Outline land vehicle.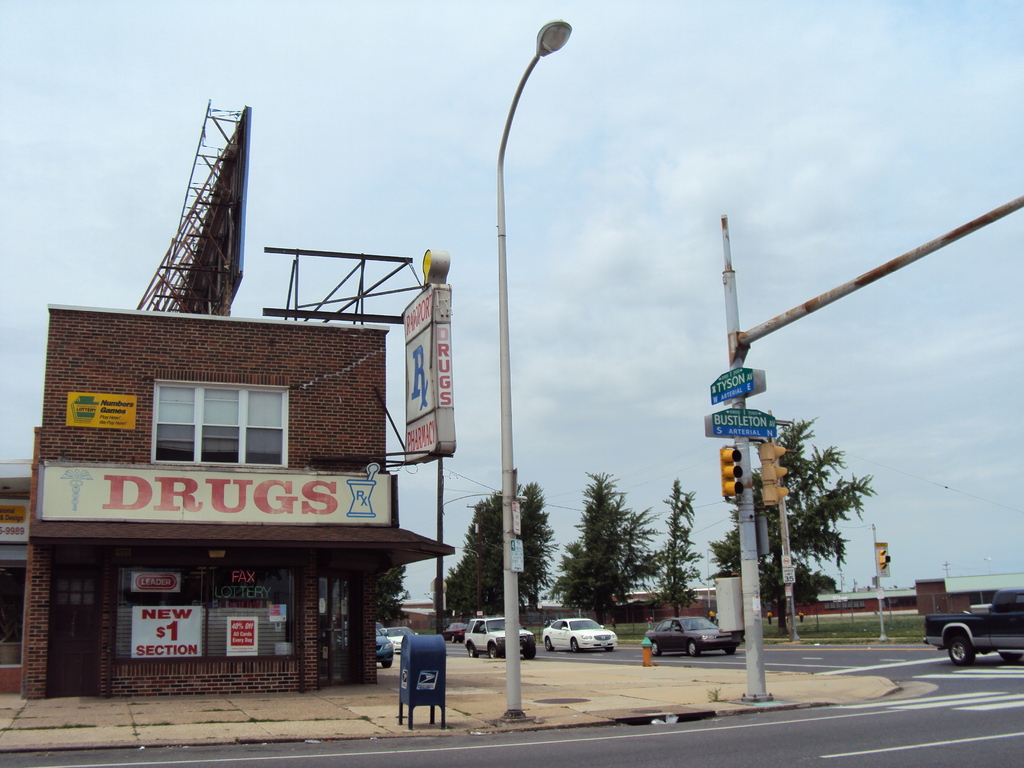
Outline: BBox(645, 613, 740, 654).
